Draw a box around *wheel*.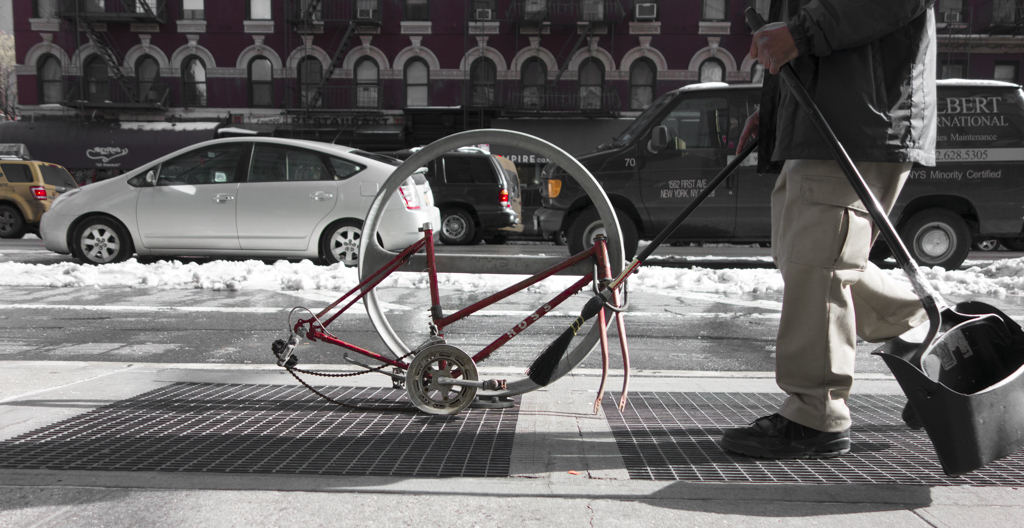
detection(554, 227, 566, 247).
